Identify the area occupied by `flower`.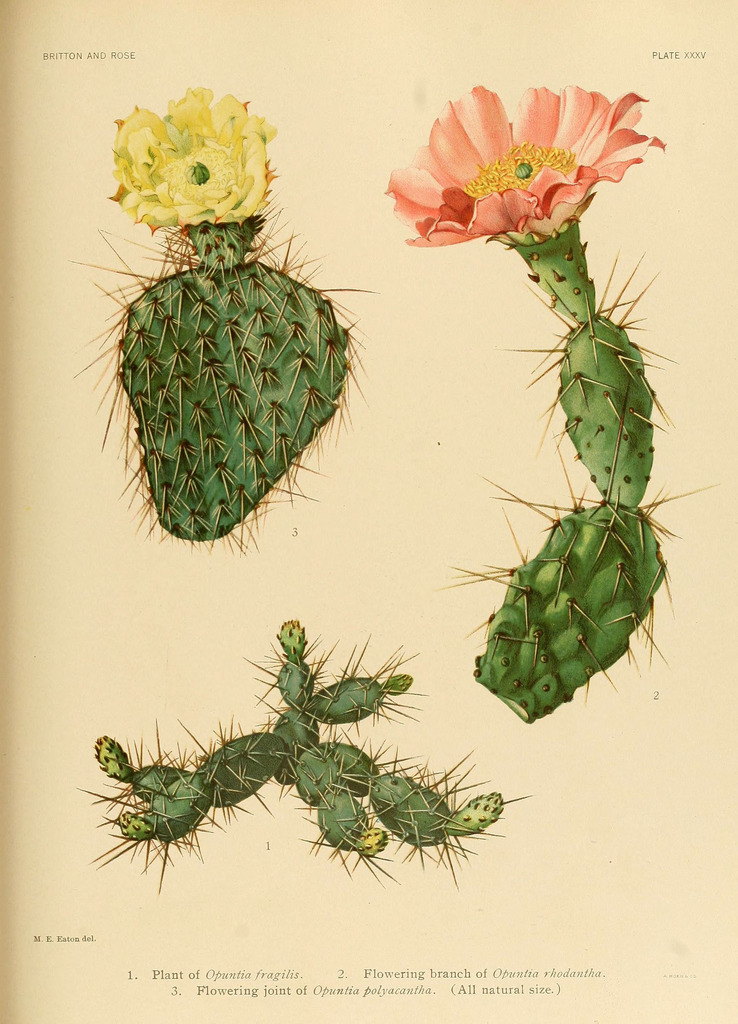
Area: box(377, 90, 668, 244).
